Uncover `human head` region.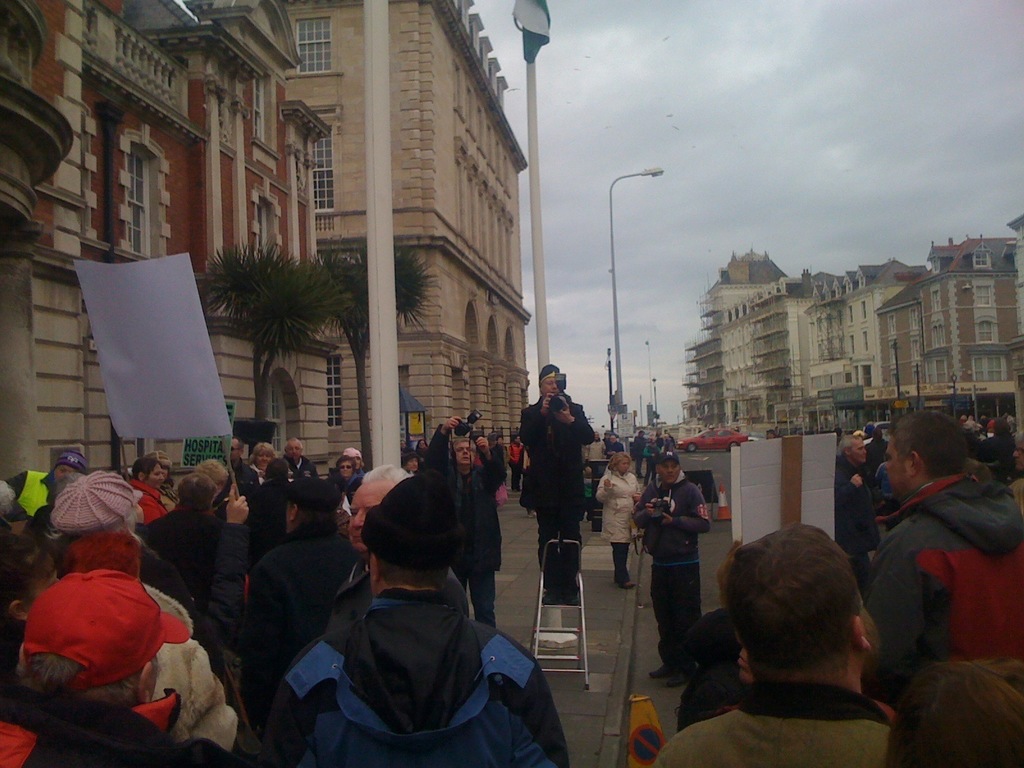
Uncovered: <bbox>51, 452, 94, 490</bbox>.
